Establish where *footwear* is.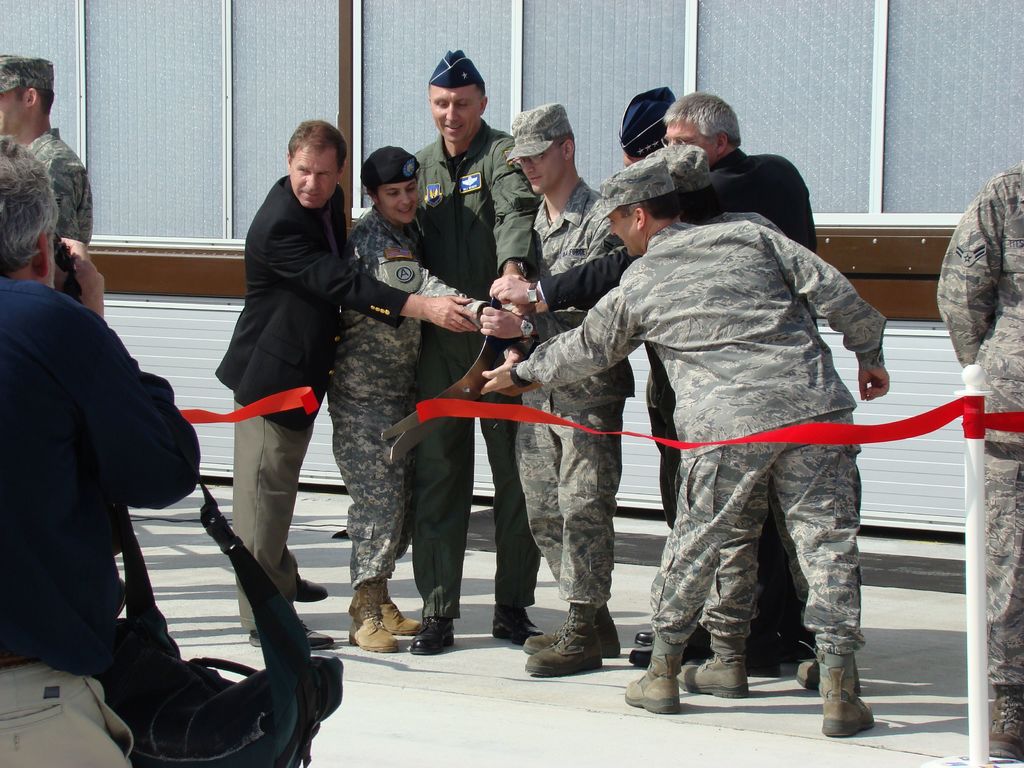
Established at [794,653,868,692].
